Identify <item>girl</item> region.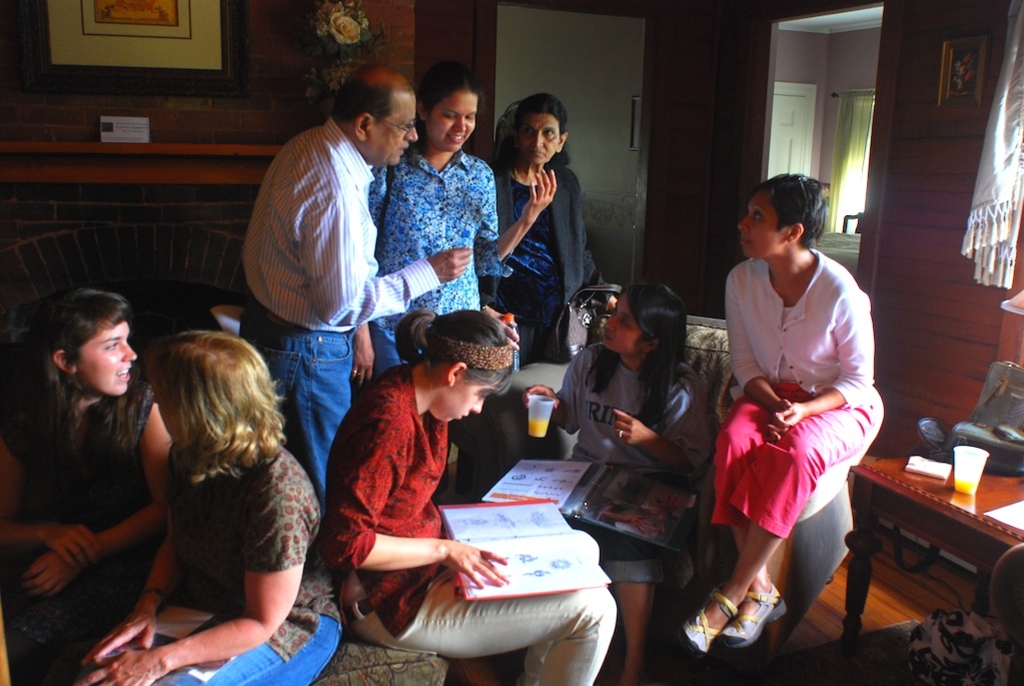
Region: BBox(368, 70, 557, 370).
